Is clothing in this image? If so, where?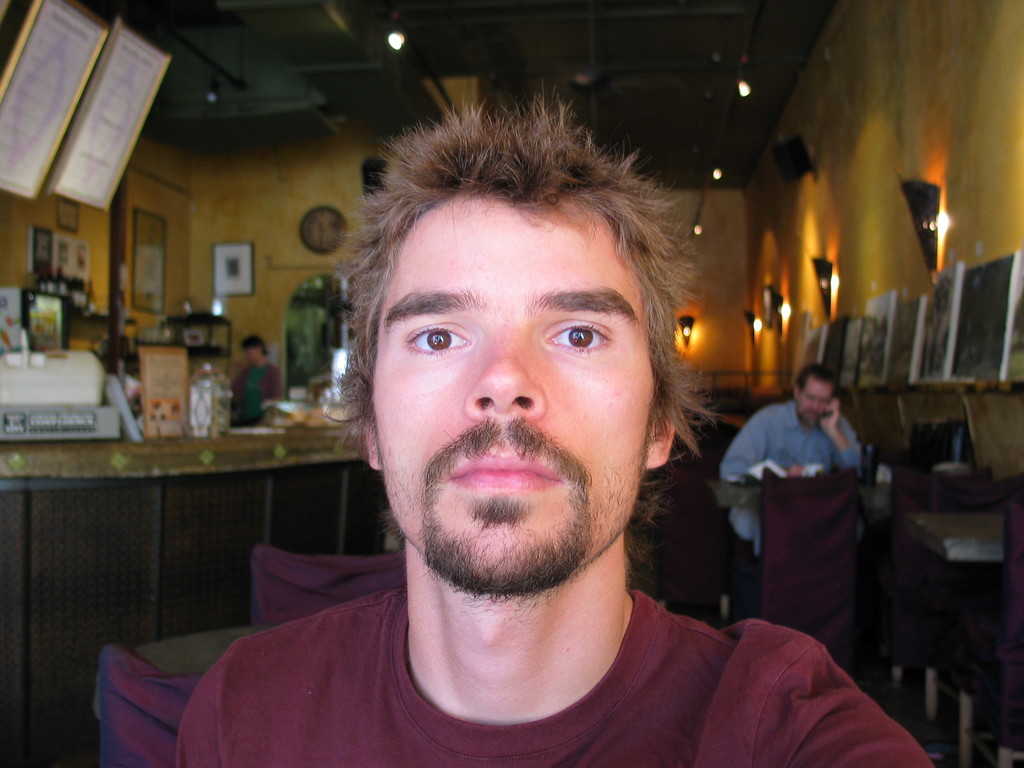
Yes, at [177,587,938,767].
